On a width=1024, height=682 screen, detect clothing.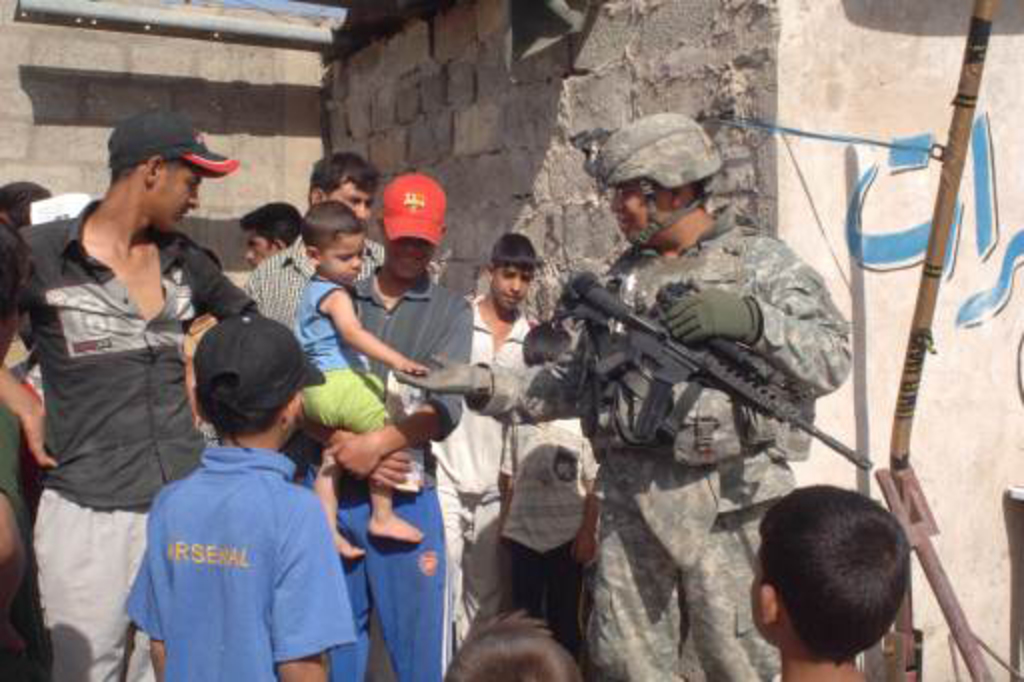
[2, 310, 40, 376].
